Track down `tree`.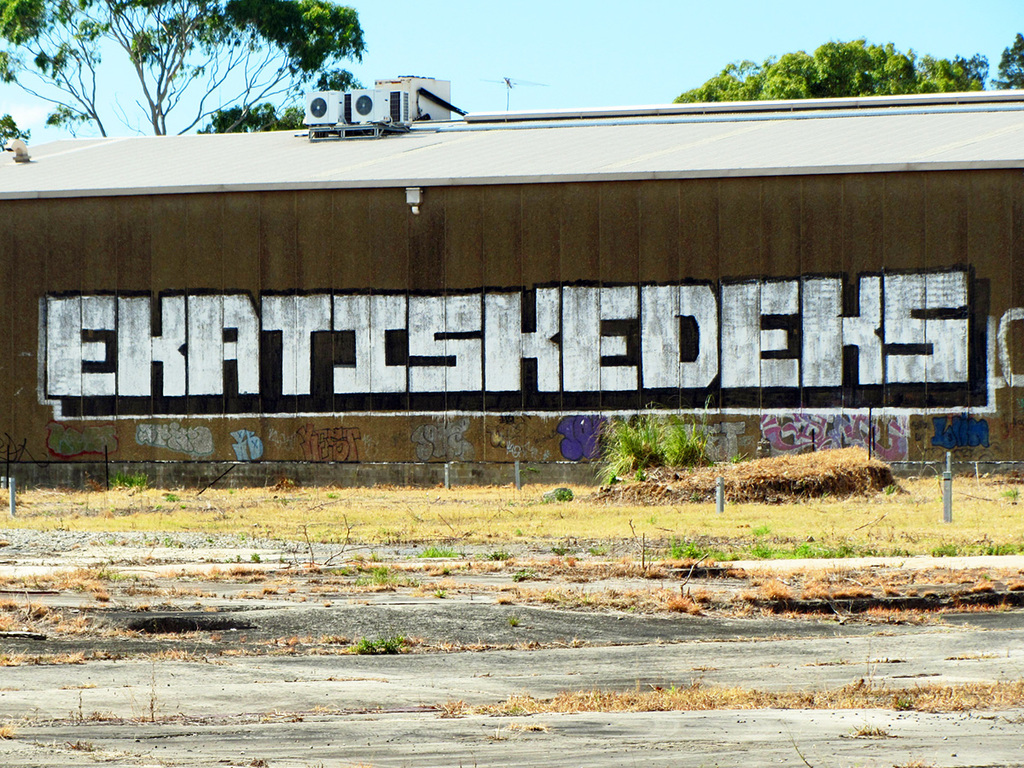
Tracked to crop(0, 0, 358, 137).
